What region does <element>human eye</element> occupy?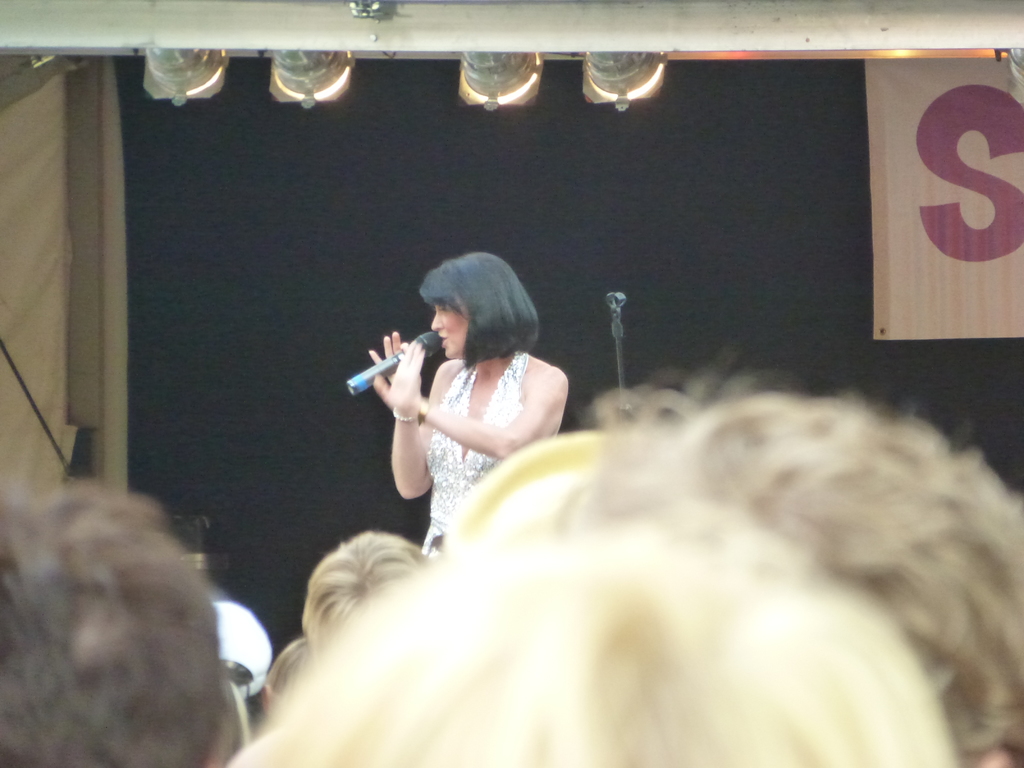
<box>443,306,448,312</box>.
